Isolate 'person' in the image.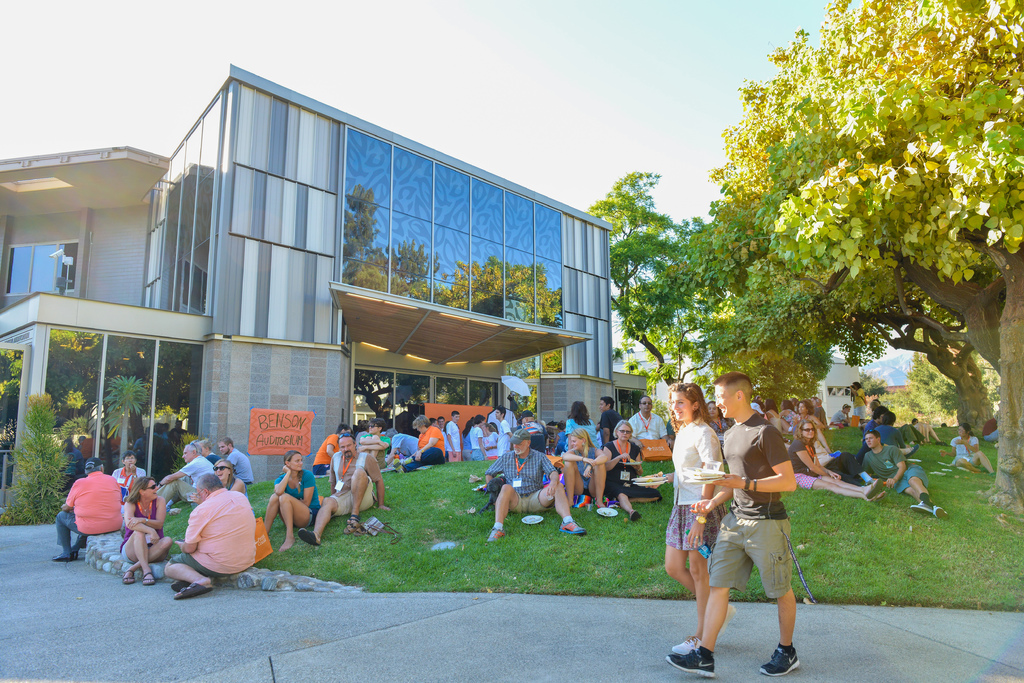
Isolated region: select_region(298, 433, 391, 546).
